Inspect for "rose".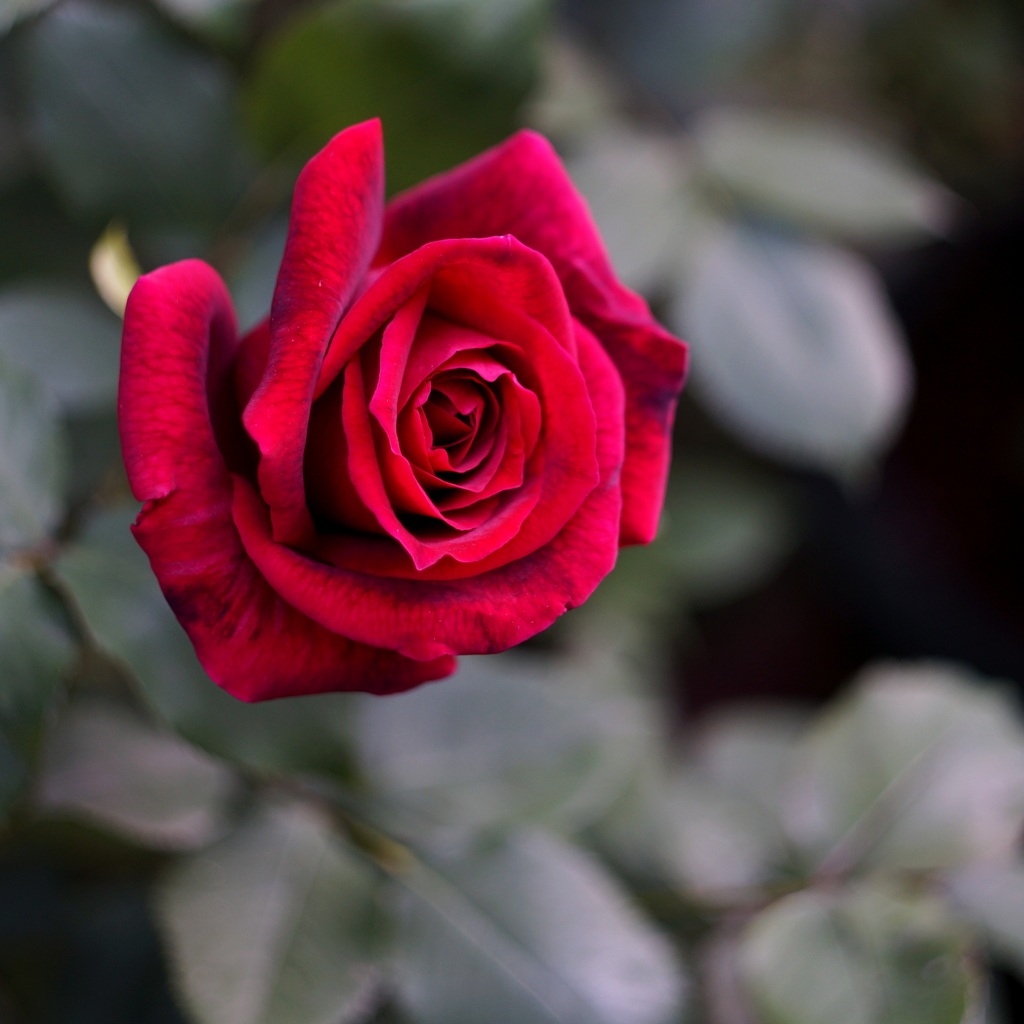
Inspection: rect(120, 113, 690, 707).
